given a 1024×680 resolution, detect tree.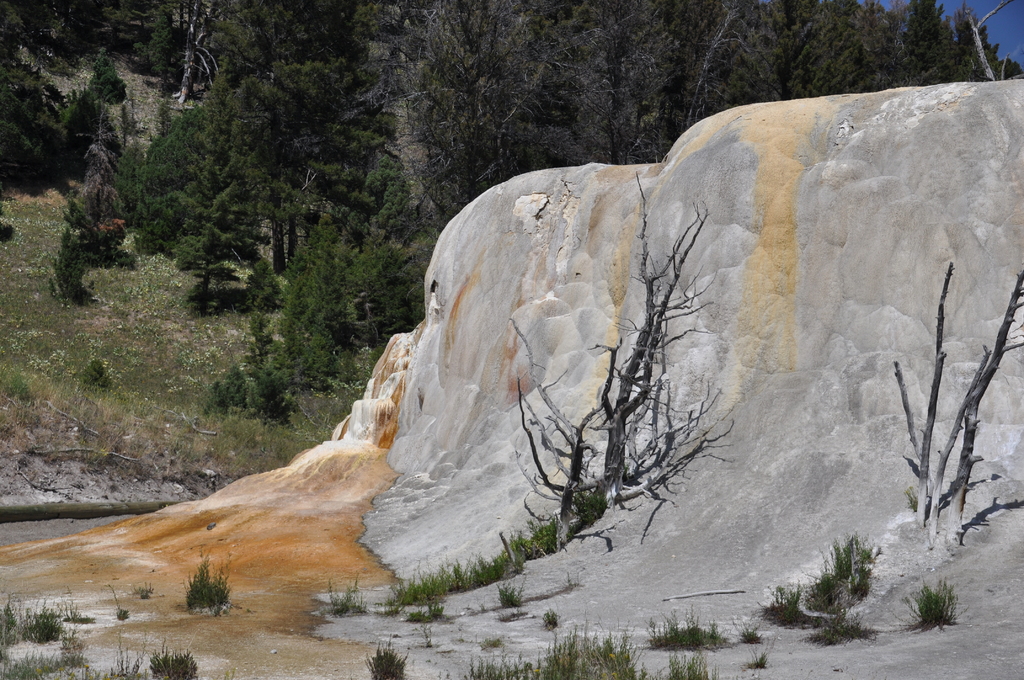
480/180/744/551.
